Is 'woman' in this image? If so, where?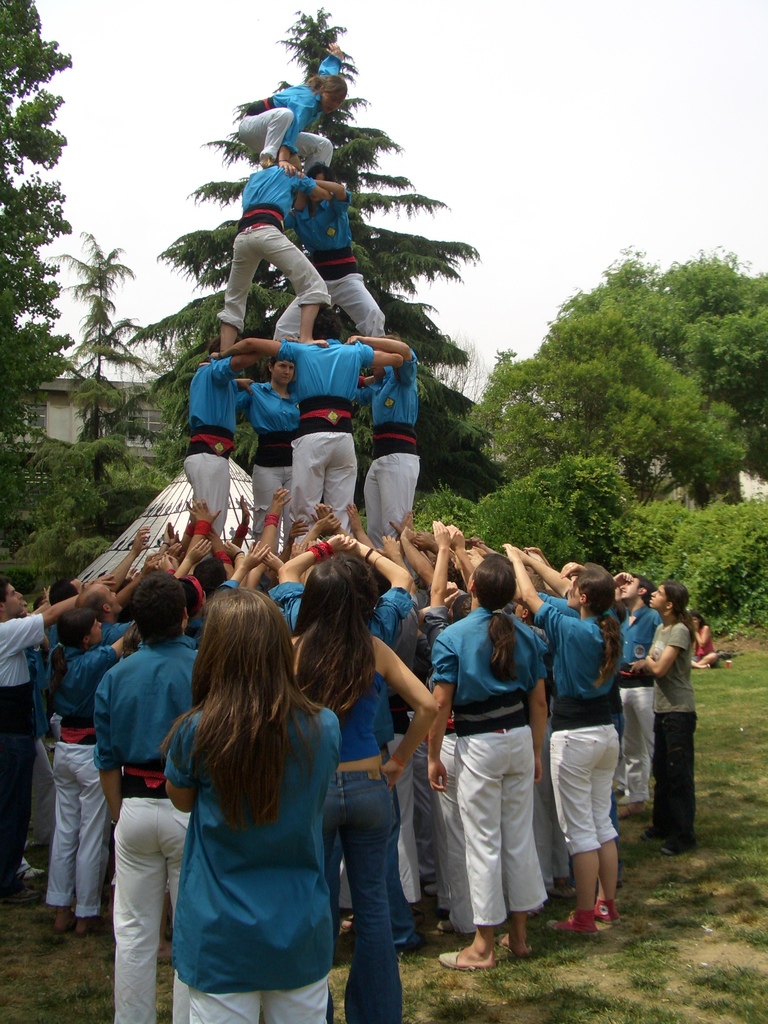
Yes, at box=[286, 557, 444, 1023].
